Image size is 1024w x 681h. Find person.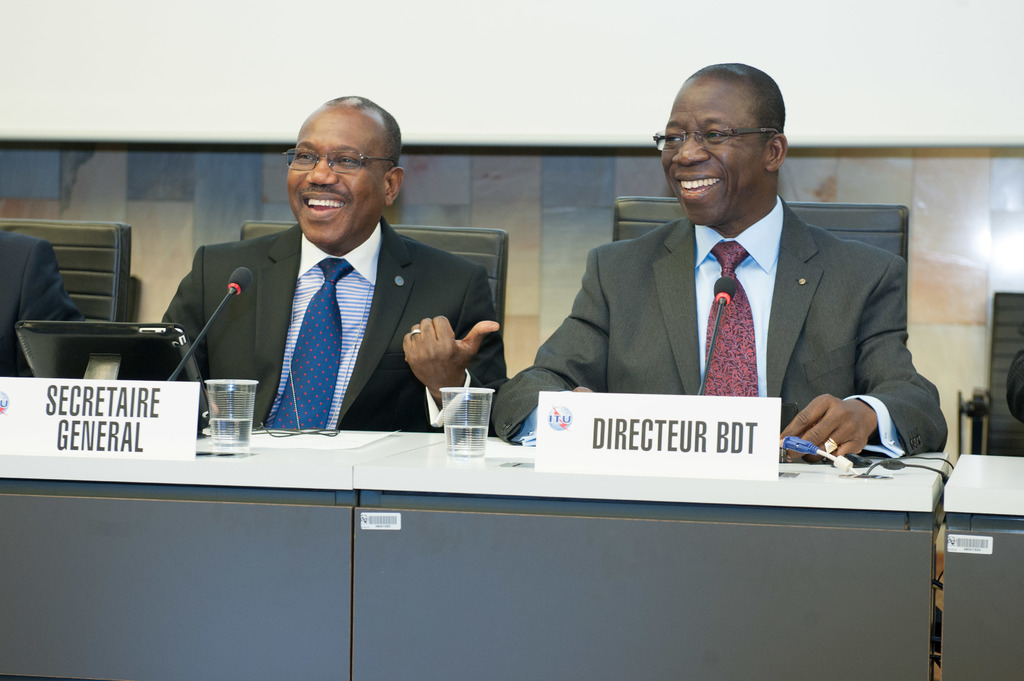
l=193, t=108, r=493, b=467.
